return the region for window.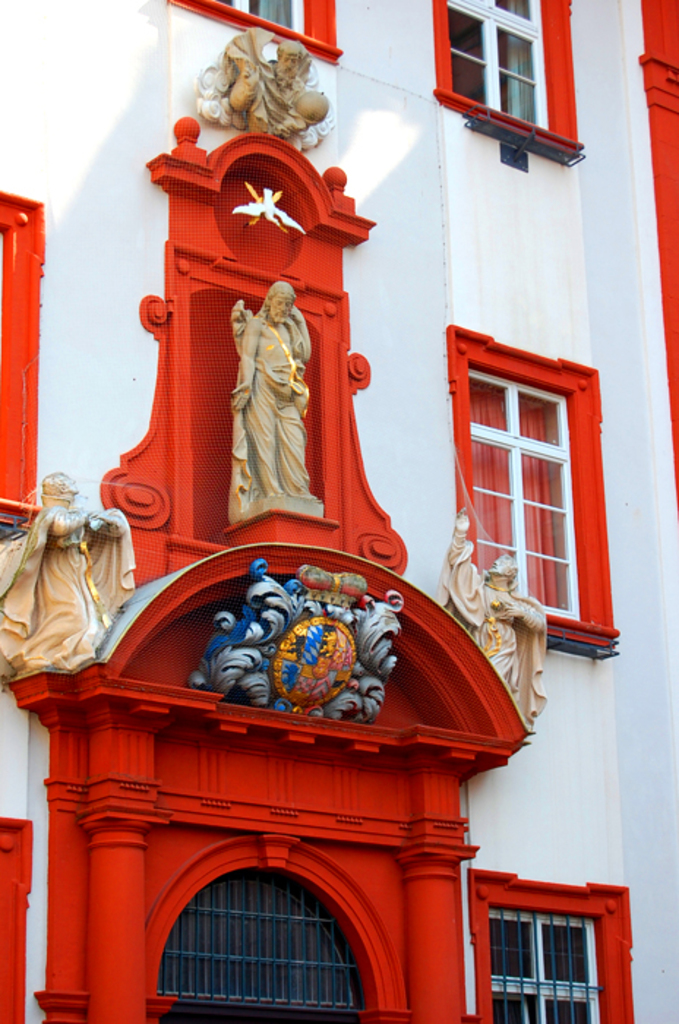
454, 329, 620, 658.
